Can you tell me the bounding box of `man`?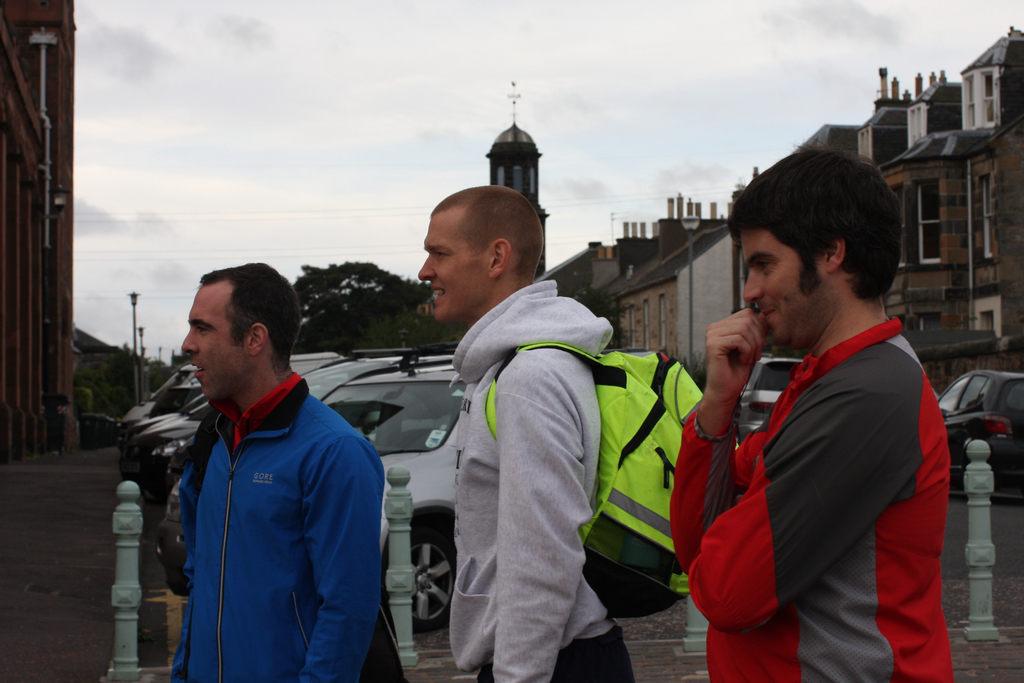
bbox=(419, 183, 639, 682).
